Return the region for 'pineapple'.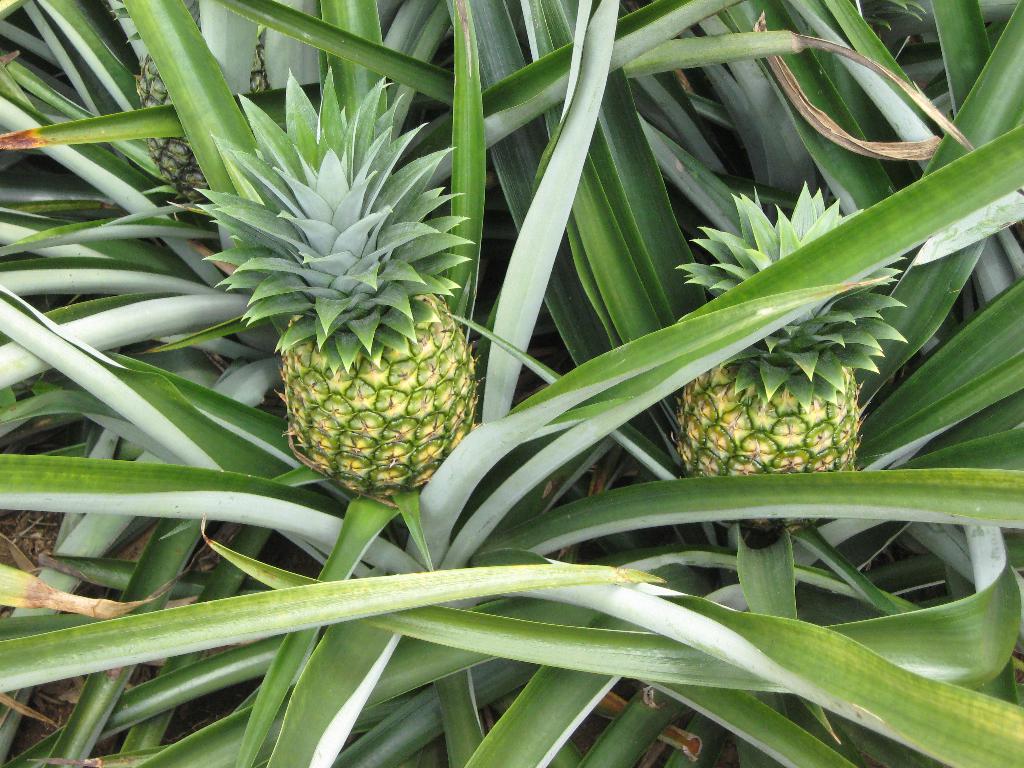
<region>674, 182, 919, 532</region>.
